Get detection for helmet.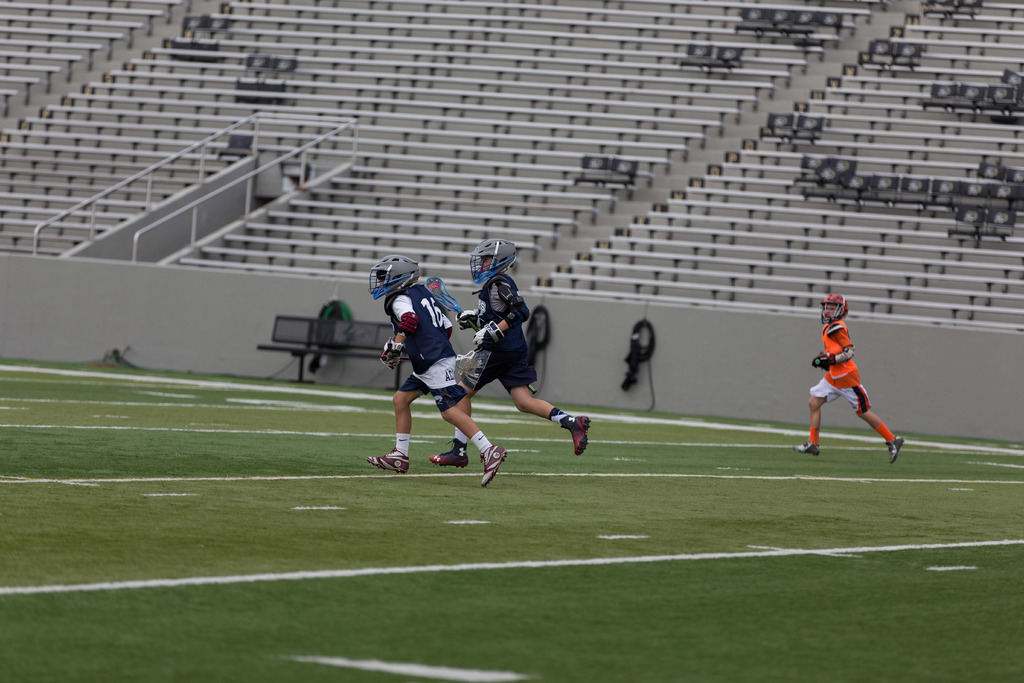
Detection: x1=820, y1=292, x2=849, y2=325.
